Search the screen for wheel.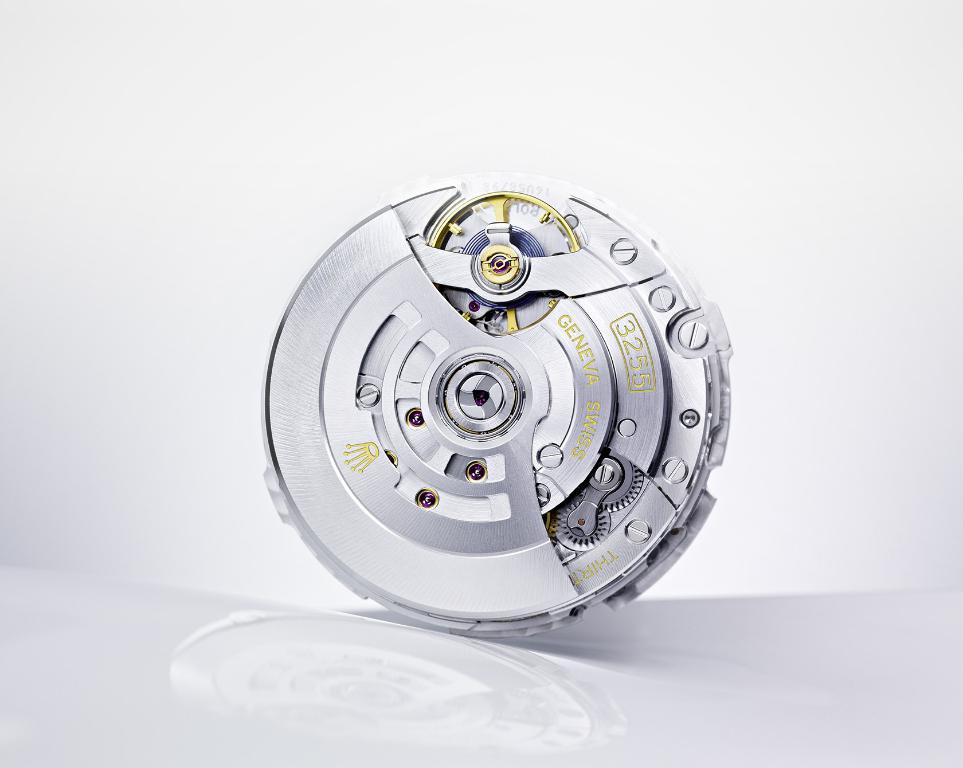
Found at l=252, t=188, r=744, b=639.
